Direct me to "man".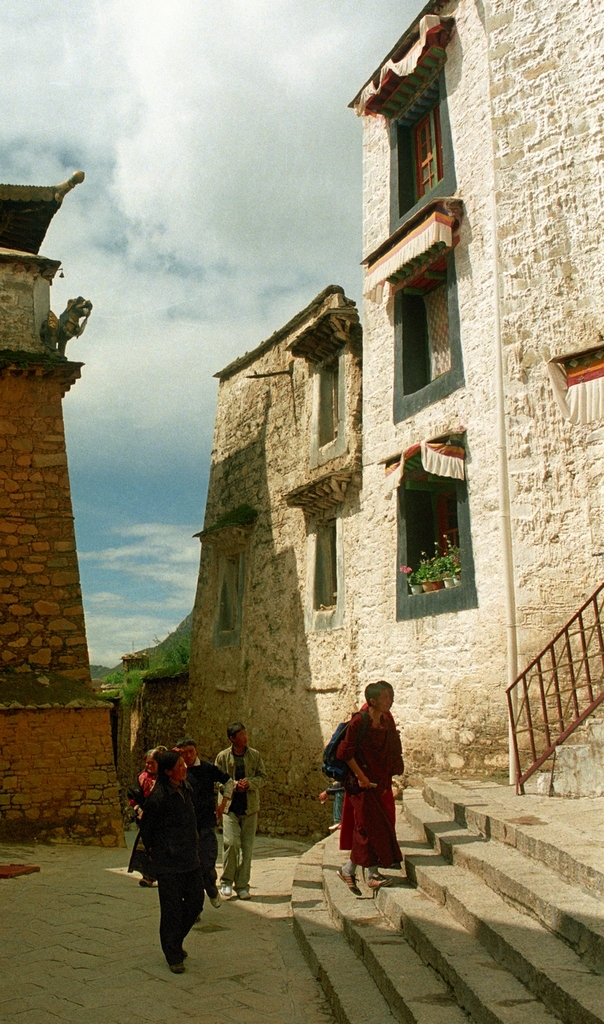
Direction: <box>330,673,412,894</box>.
